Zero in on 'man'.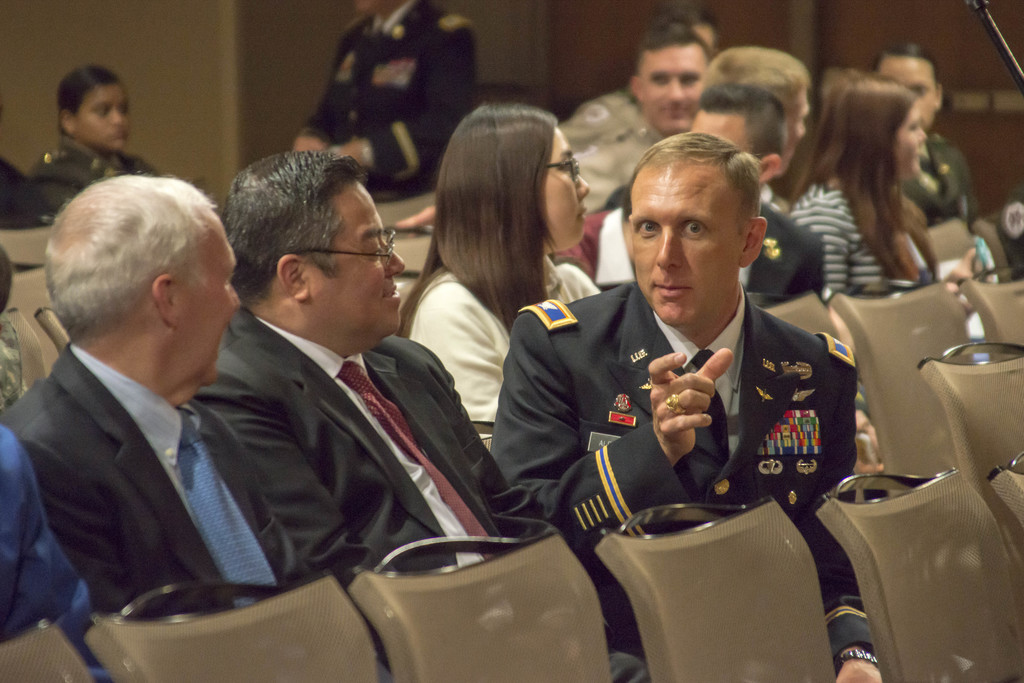
Zeroed in: left=0, top=189, right=349, bottom=607.
